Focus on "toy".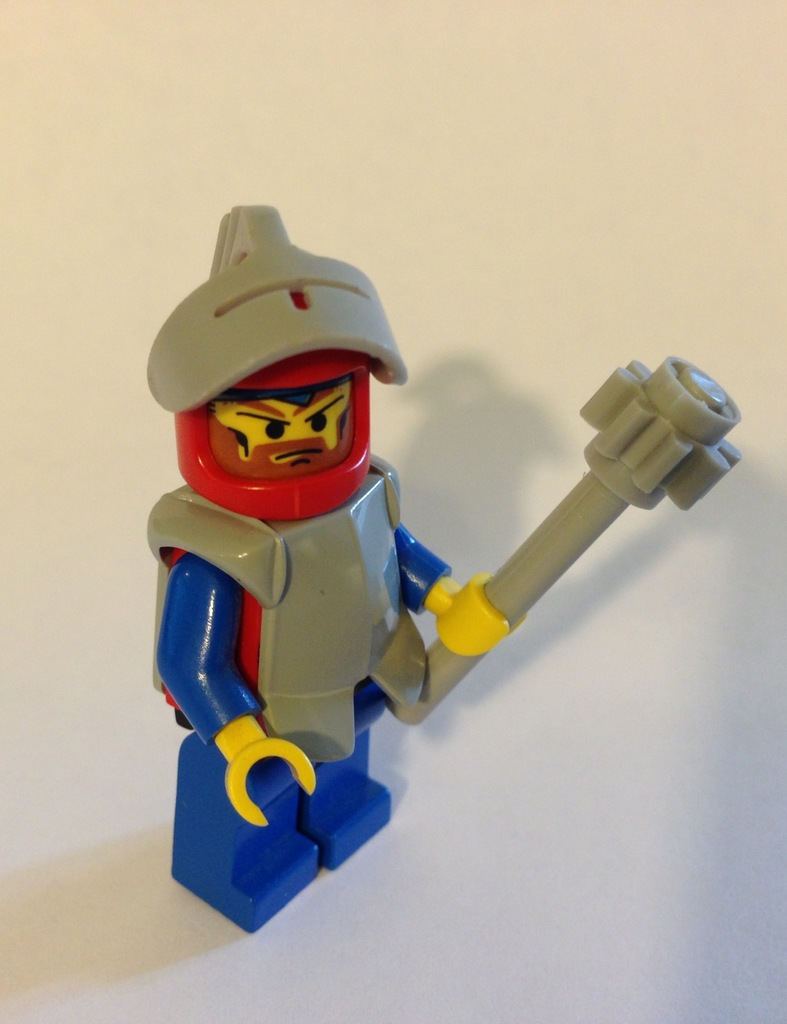
Focused at box(125, 226, 748, 915).
